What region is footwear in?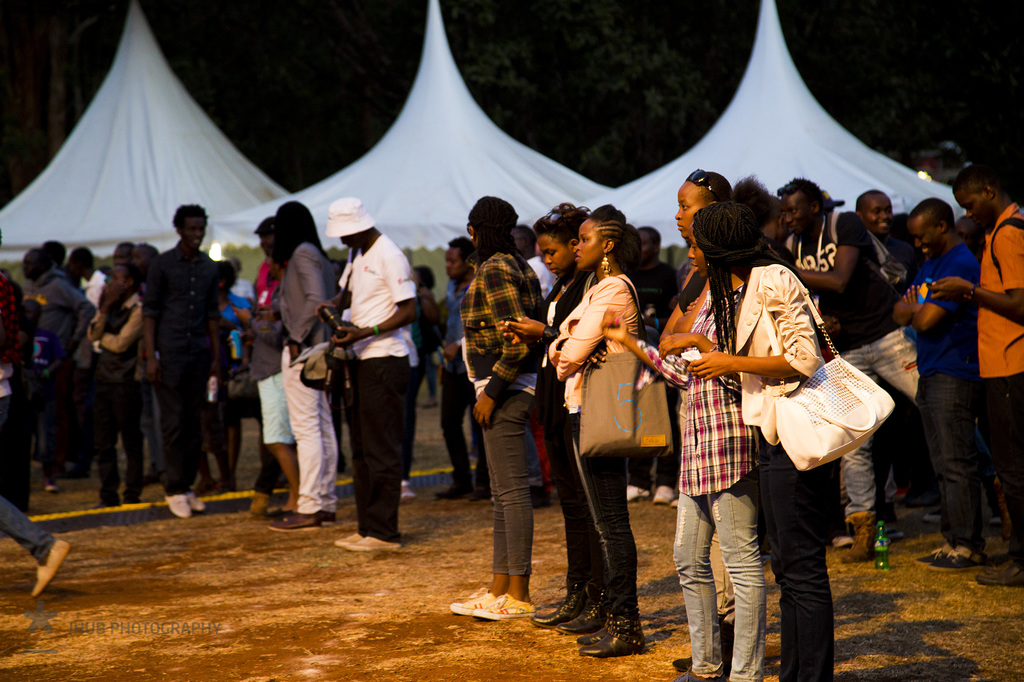
(169,496,191,517).
